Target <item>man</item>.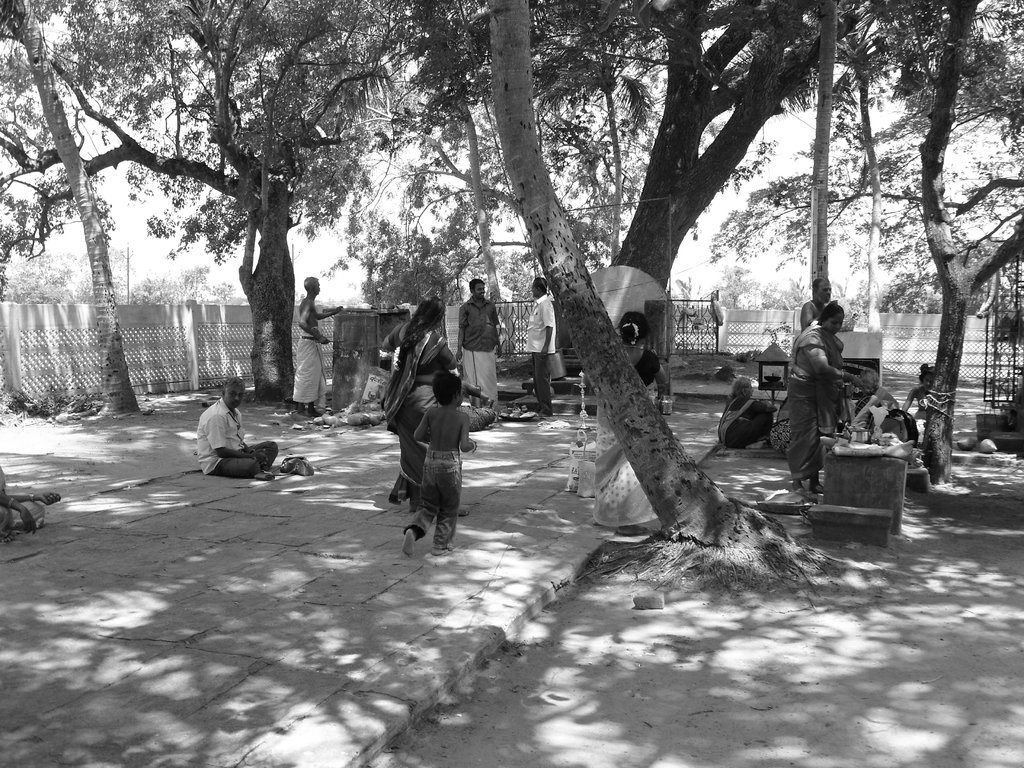
Target region: [524, 275, 560, 415].
